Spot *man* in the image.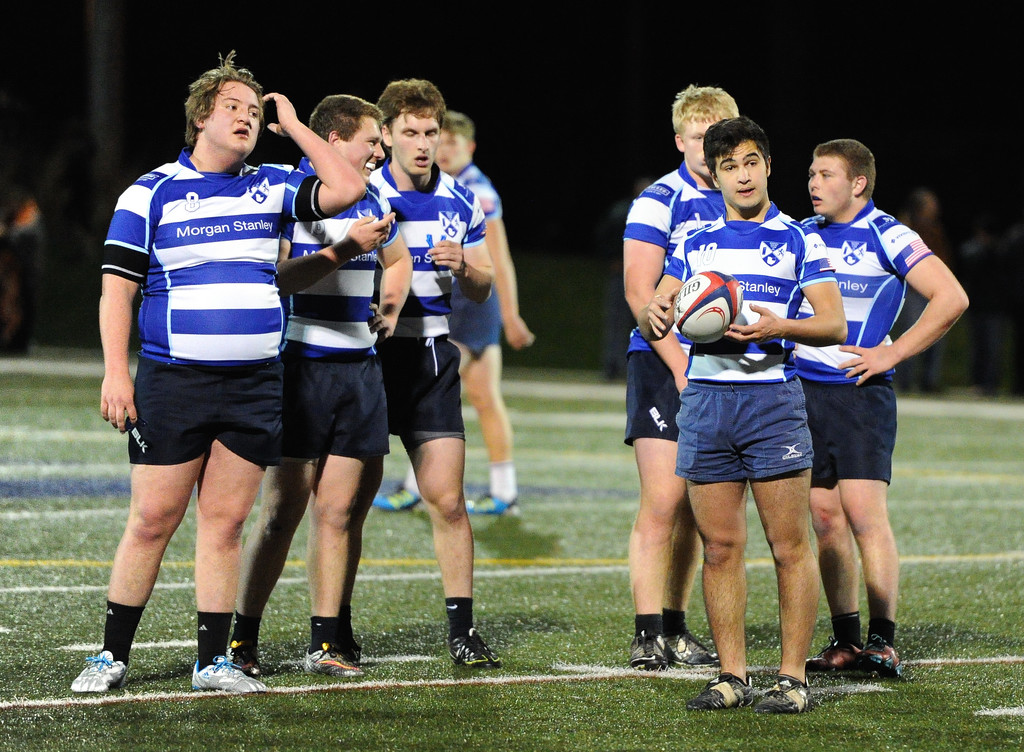
*man* found at <region>621, 83, 745, 669</region>.
